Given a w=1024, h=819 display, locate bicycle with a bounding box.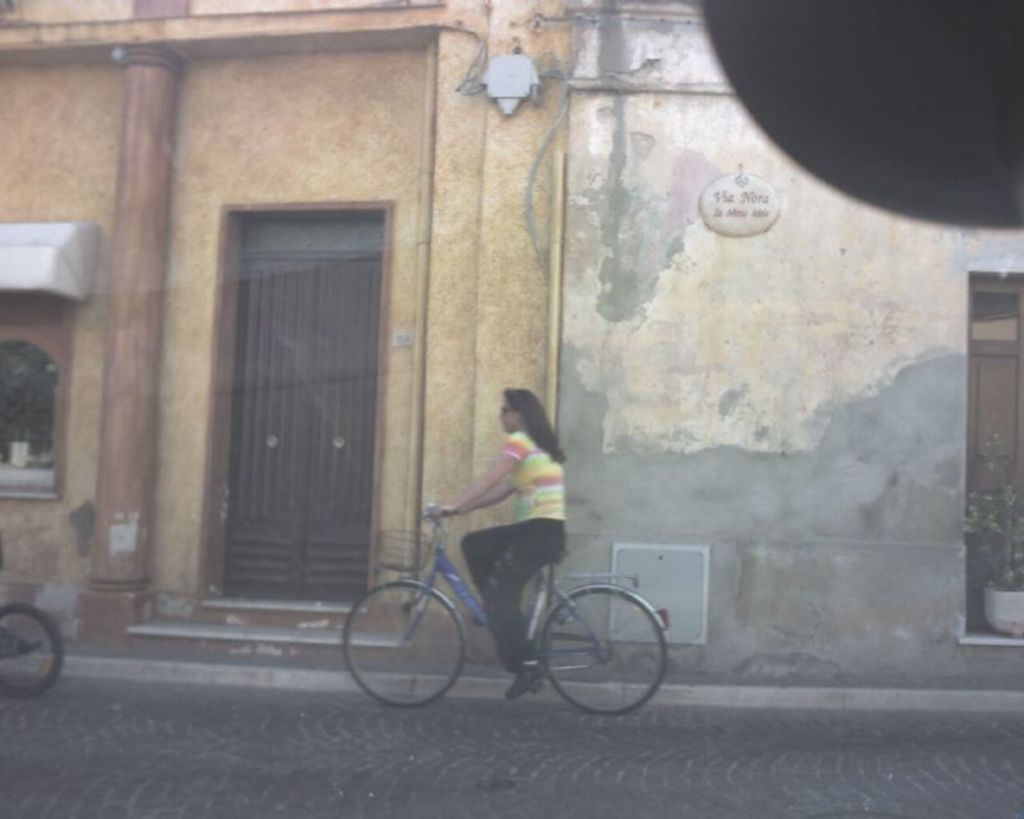
Located: box(0, 559, 67, 696).
